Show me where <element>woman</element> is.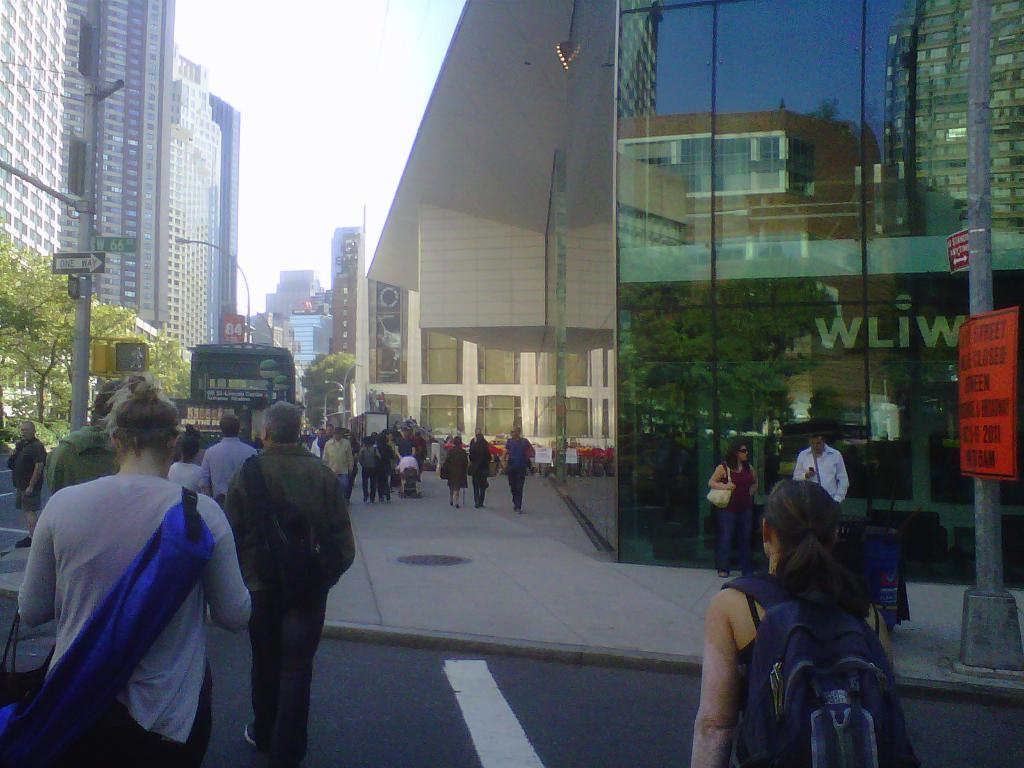
<element>woman</element> is at box(358, 431, 380, 500).
